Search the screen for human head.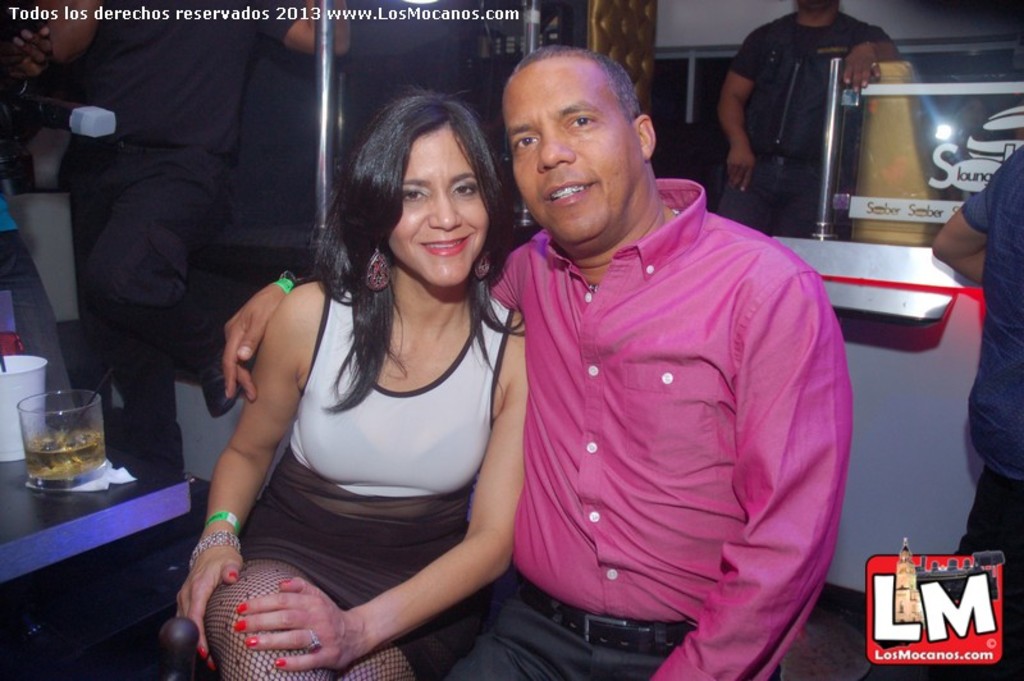
Found at l=792, t=0, r=838, b=14.
